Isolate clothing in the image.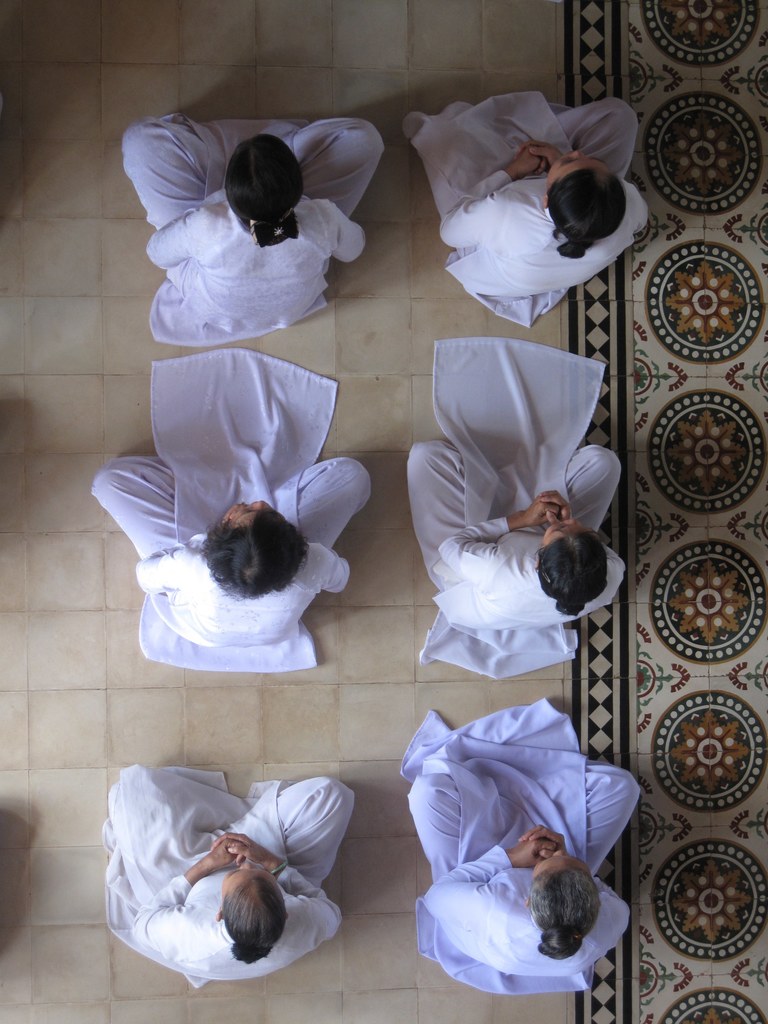
Isolated region: detection(394, 689, 636, 995).
